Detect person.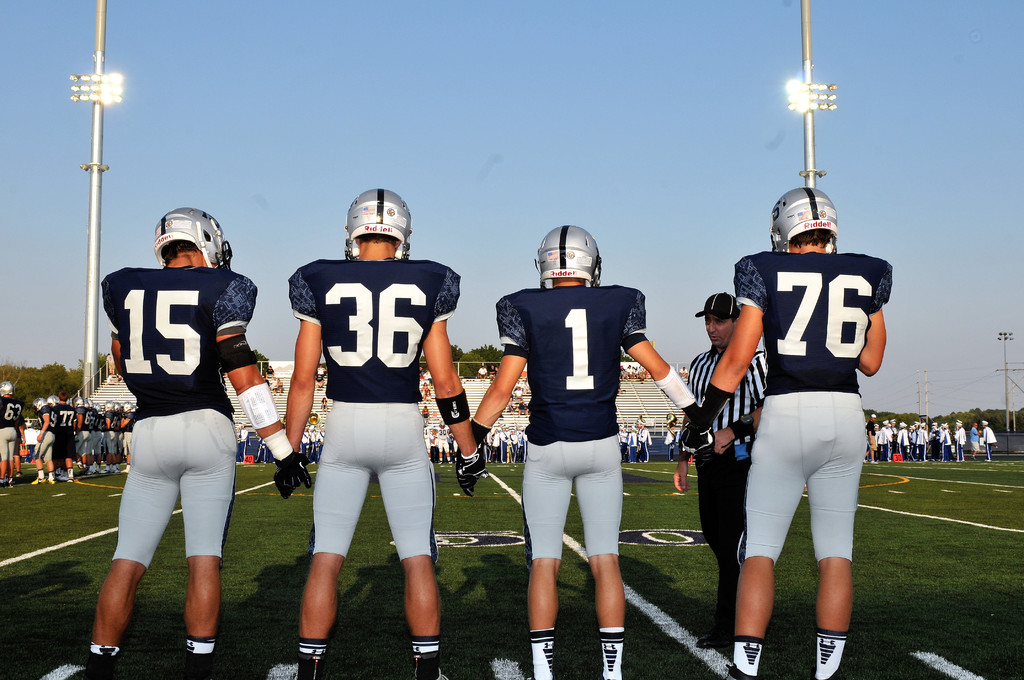
Detected at box(422, 405, 429, 421).
